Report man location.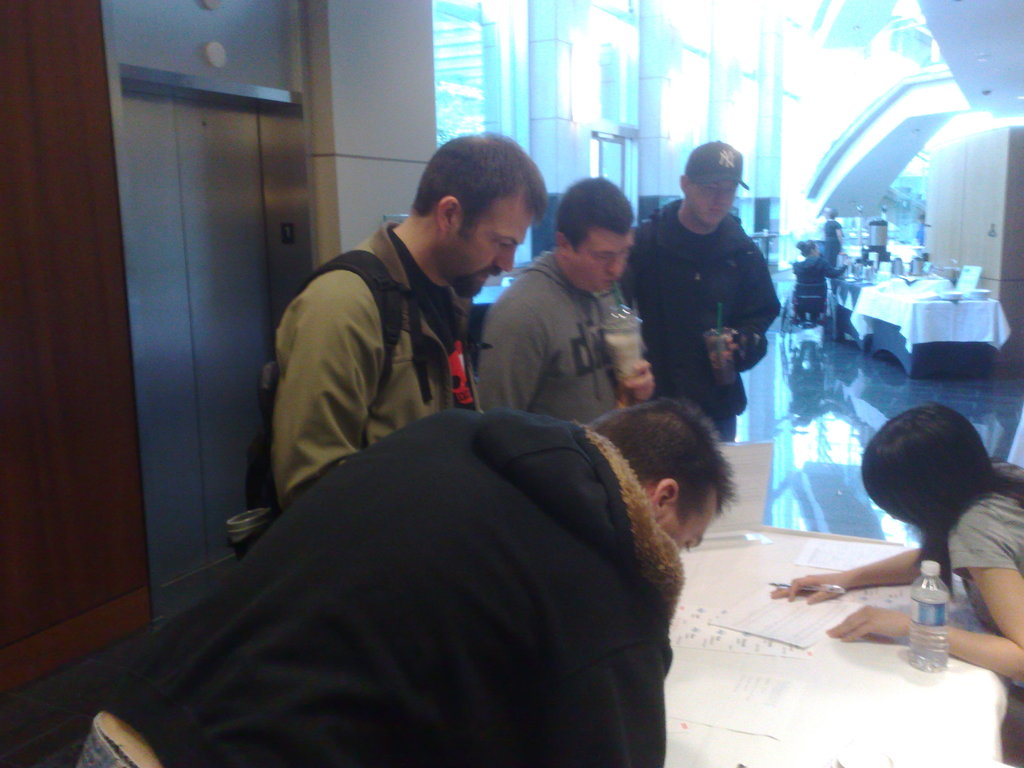
Report: box=[468, 177, 656, 429].
